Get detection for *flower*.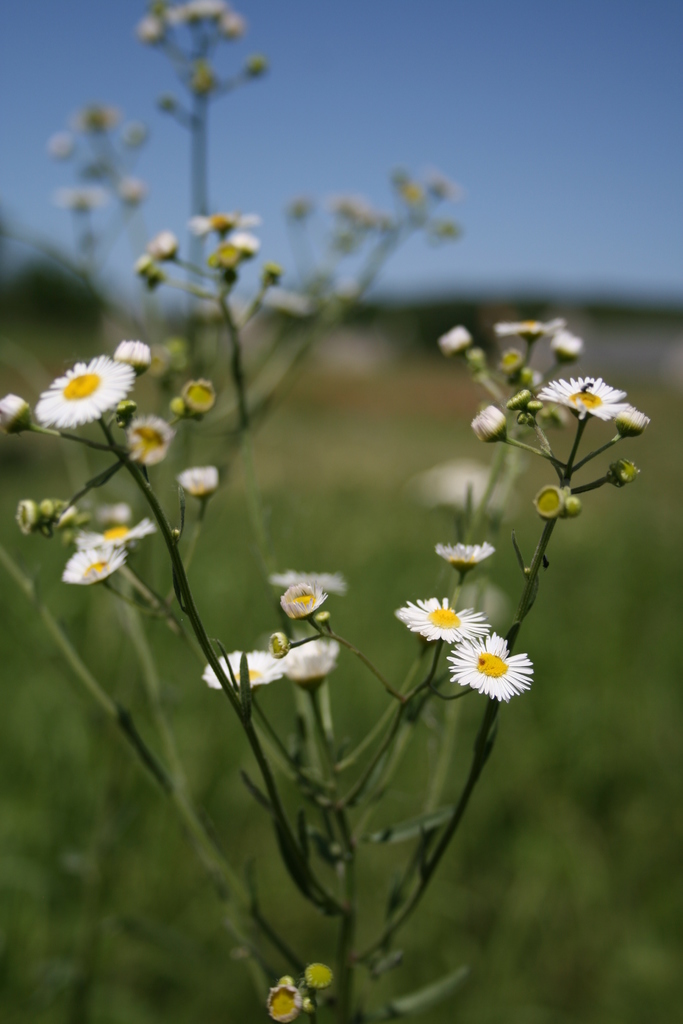
Detection: <bbox>269, 570, 350, 603</bbox>.
